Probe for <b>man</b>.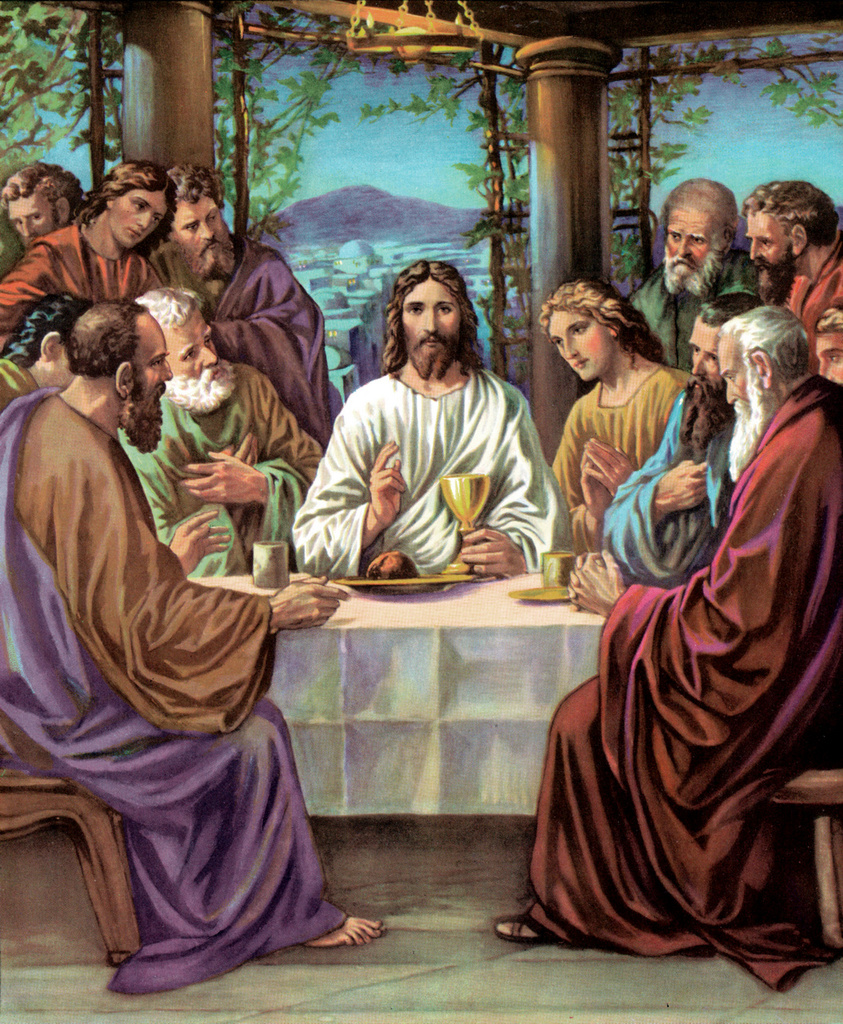
Probe result: {"x1": 625, "y1": 182, "x2": 763, "y2": 368}.
